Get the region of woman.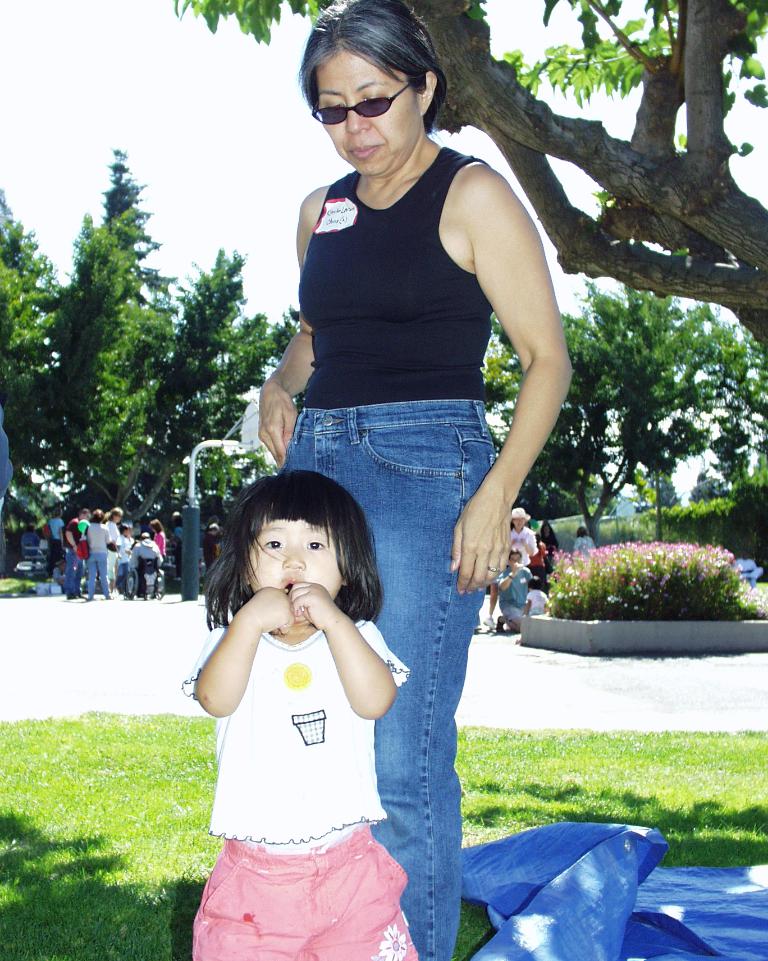
(left=106, top=505, right=123, bottom=592).
